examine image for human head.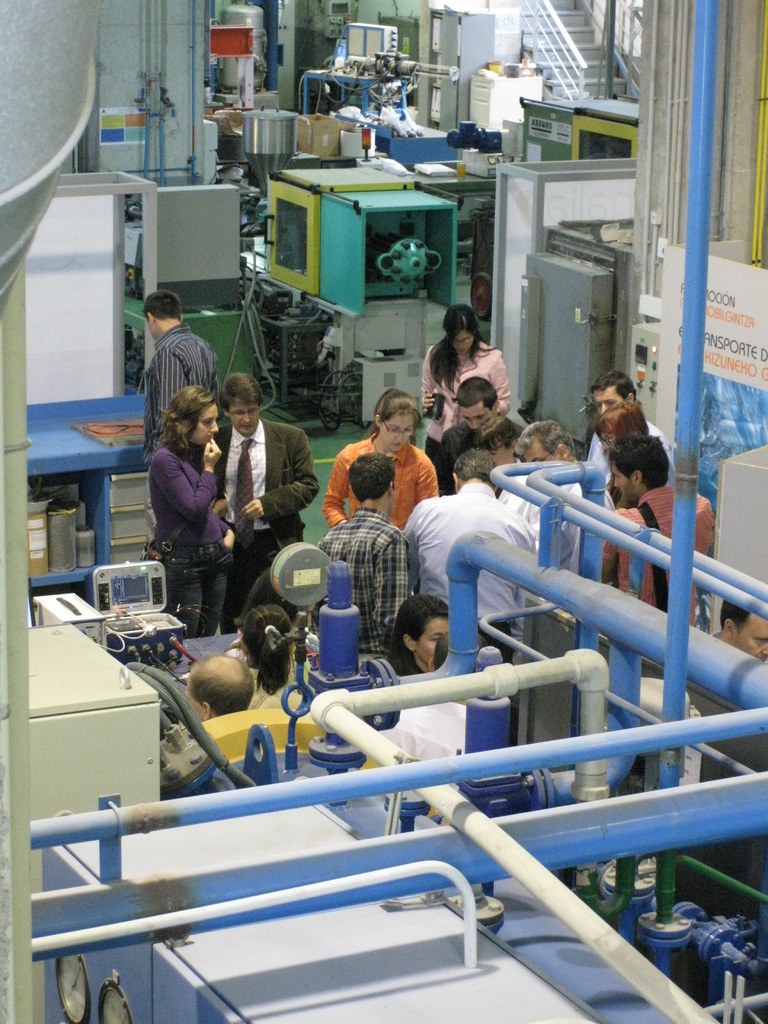
Examination result: crop(601, 431, 669, 505).
